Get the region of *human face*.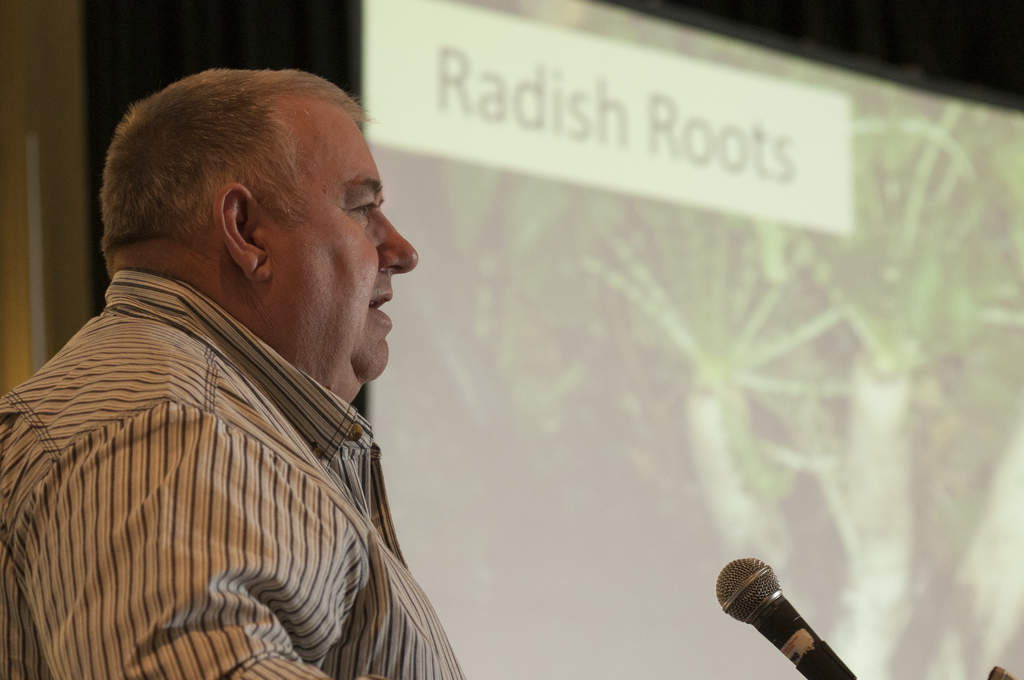
BBox(261, 97, 420, 395).
